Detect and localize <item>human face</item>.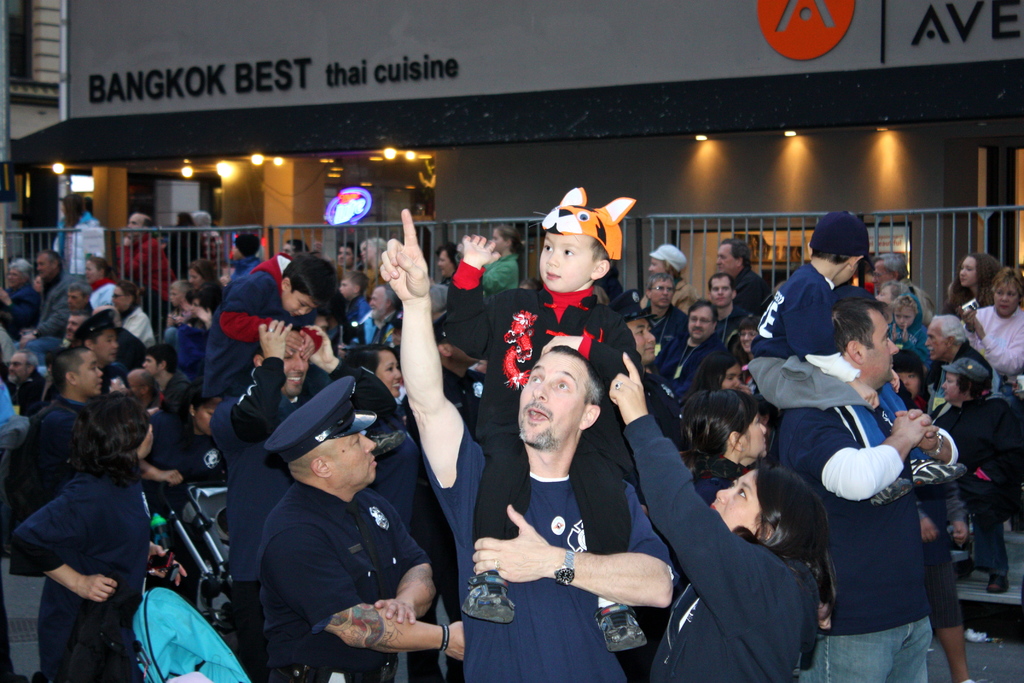
Localized at 281, 289, 317, 318.
